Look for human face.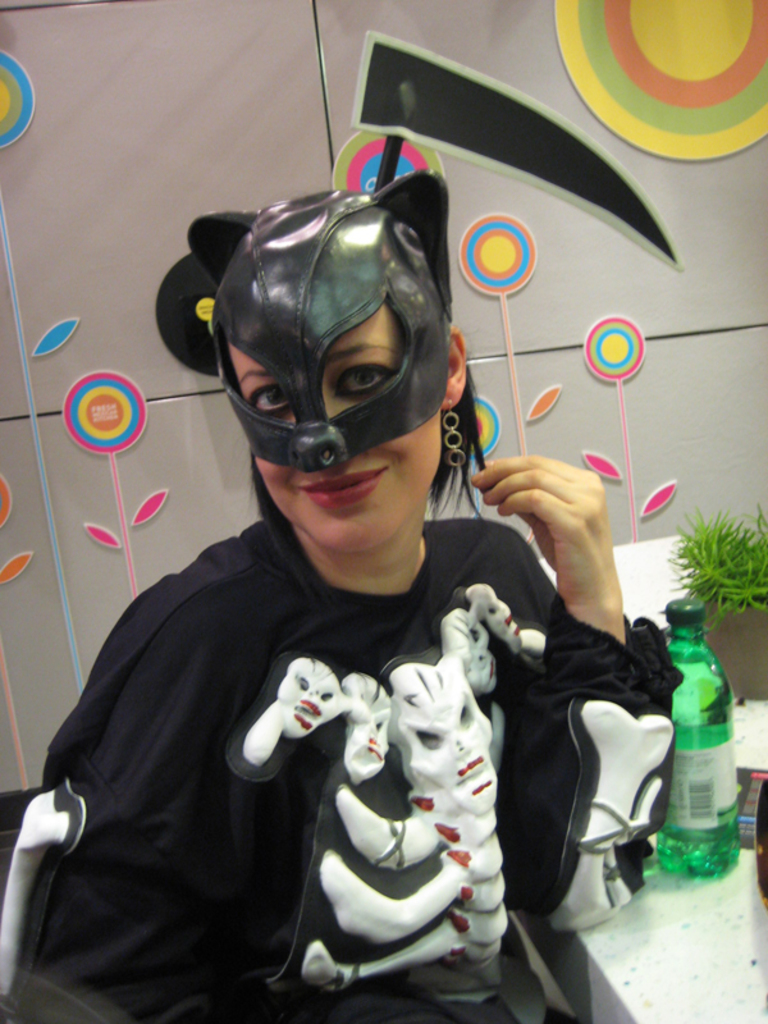
Found: 233, 302, 440, 549.
